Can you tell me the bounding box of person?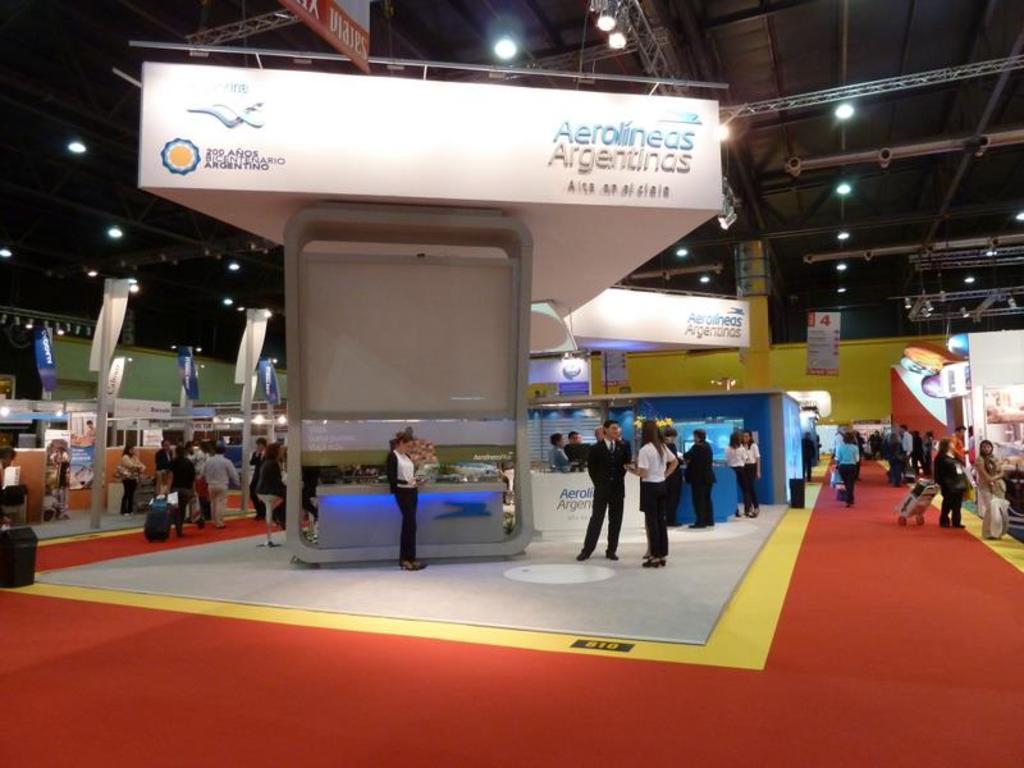
pyautogui.locateOnScreen(744, 434, 763, 516).
